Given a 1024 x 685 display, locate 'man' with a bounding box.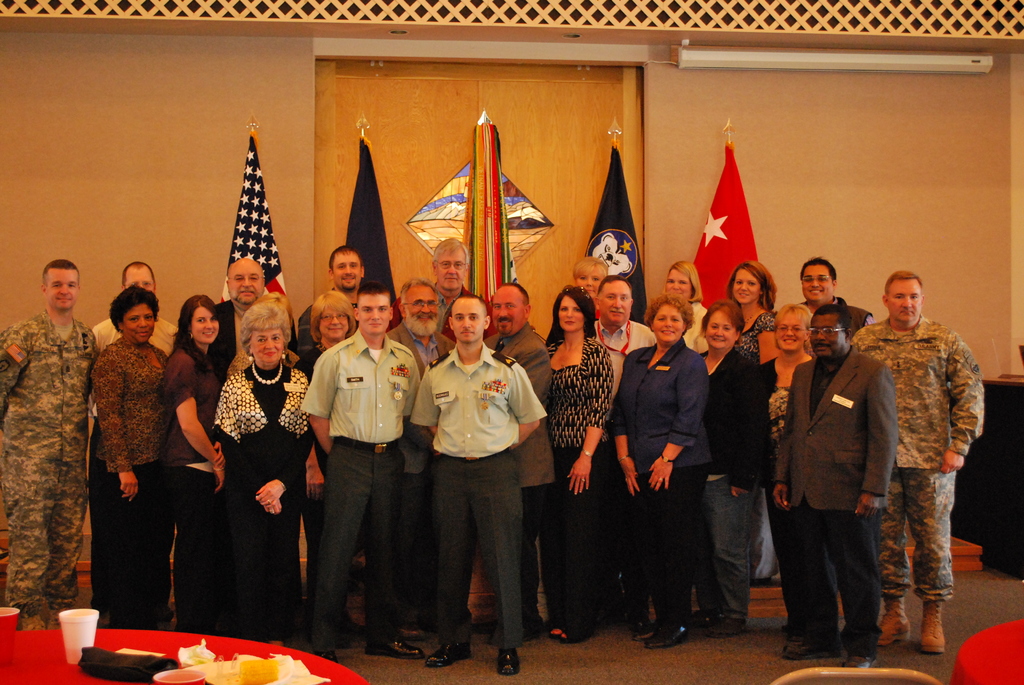
Located: <region>593, 275, 657, 636</region>.
